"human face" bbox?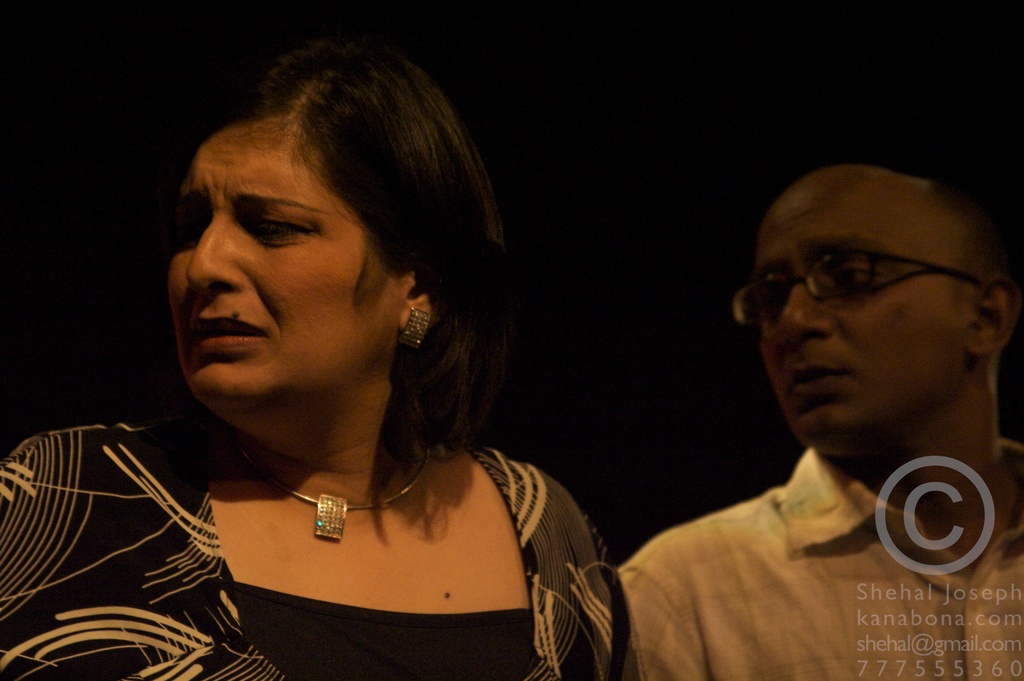
box=[755, 180, 970, 451]
